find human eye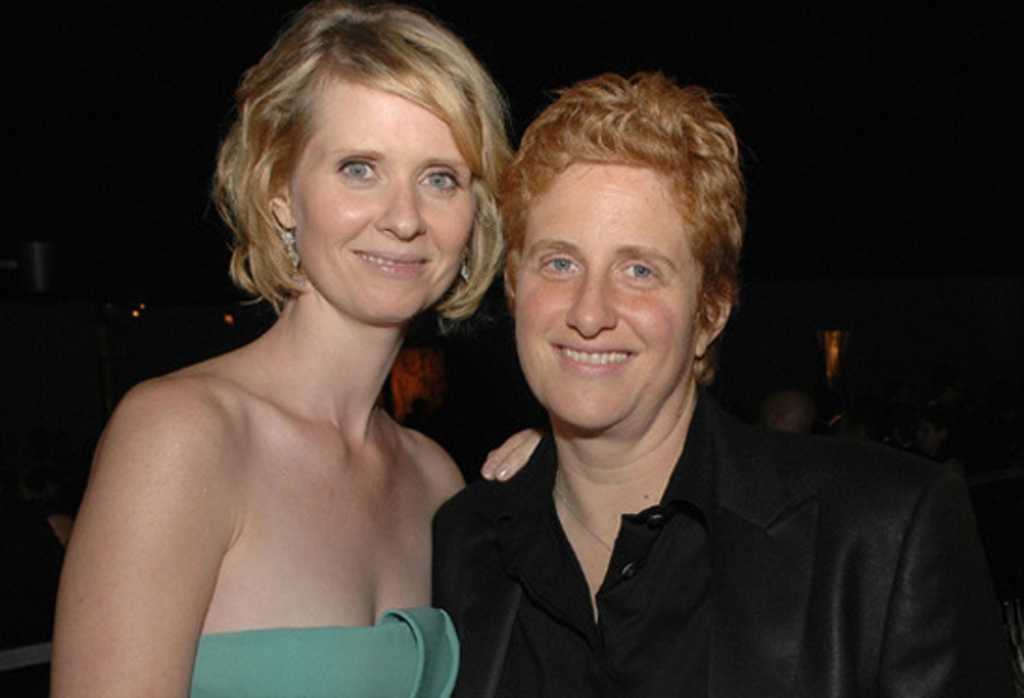
Rect(410, 164, 464, 195)
